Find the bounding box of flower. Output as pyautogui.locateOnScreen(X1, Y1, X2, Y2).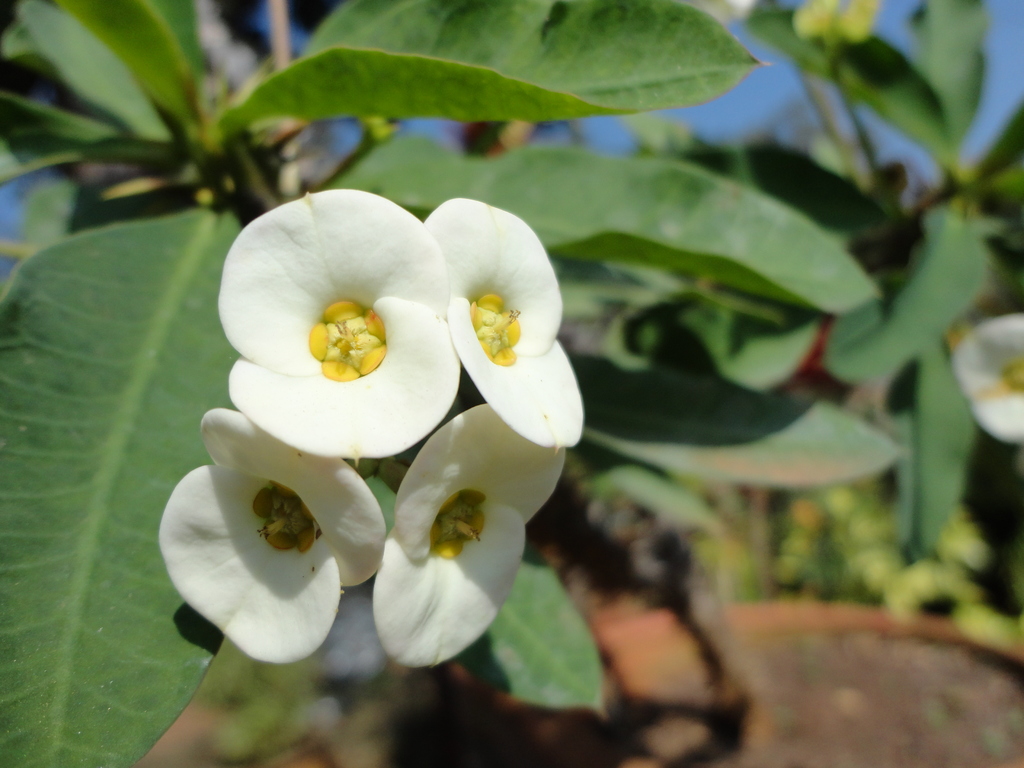
pyautogui.locateOnScreen(950, 316, 1023, 445).
